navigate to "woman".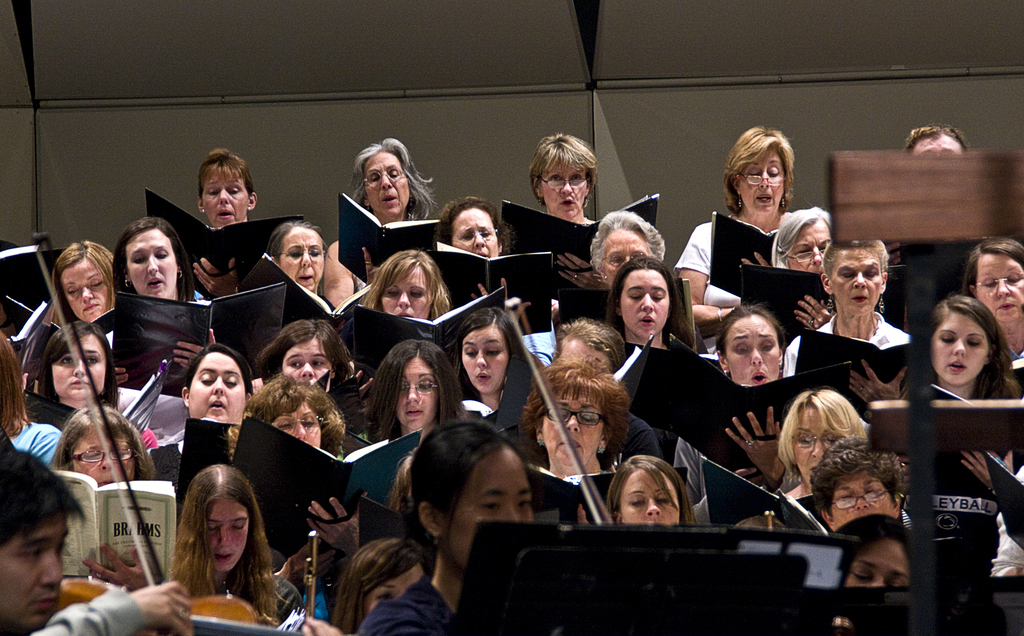
Navigation target: [x1=737, y1=205, x2=840, y2=328].
